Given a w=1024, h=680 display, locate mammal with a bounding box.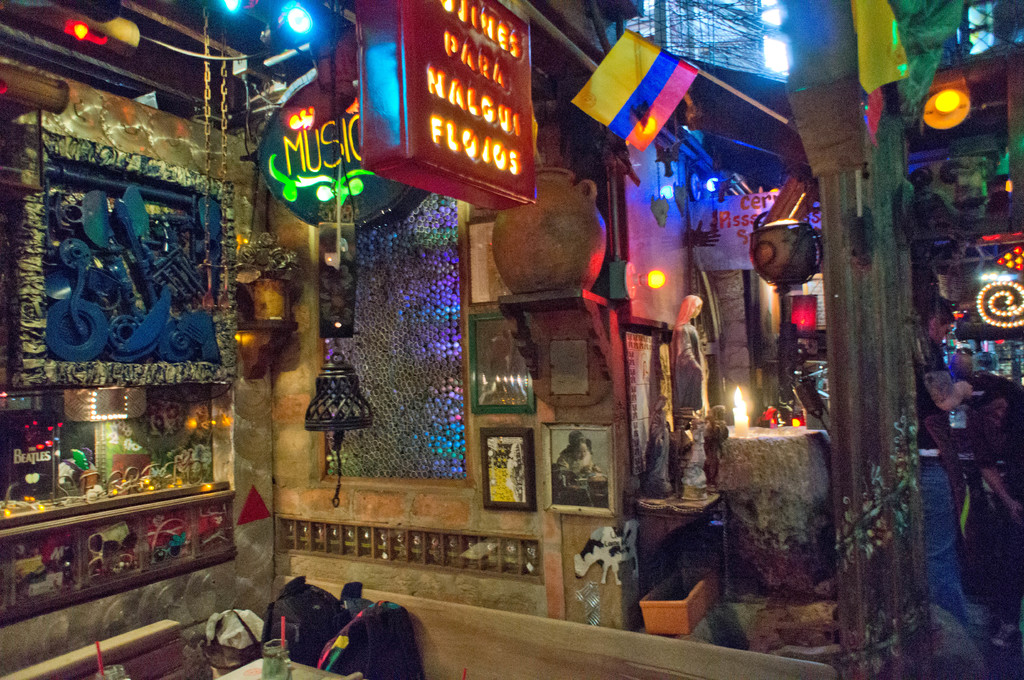
Located: 908, 292, 975, 619.
